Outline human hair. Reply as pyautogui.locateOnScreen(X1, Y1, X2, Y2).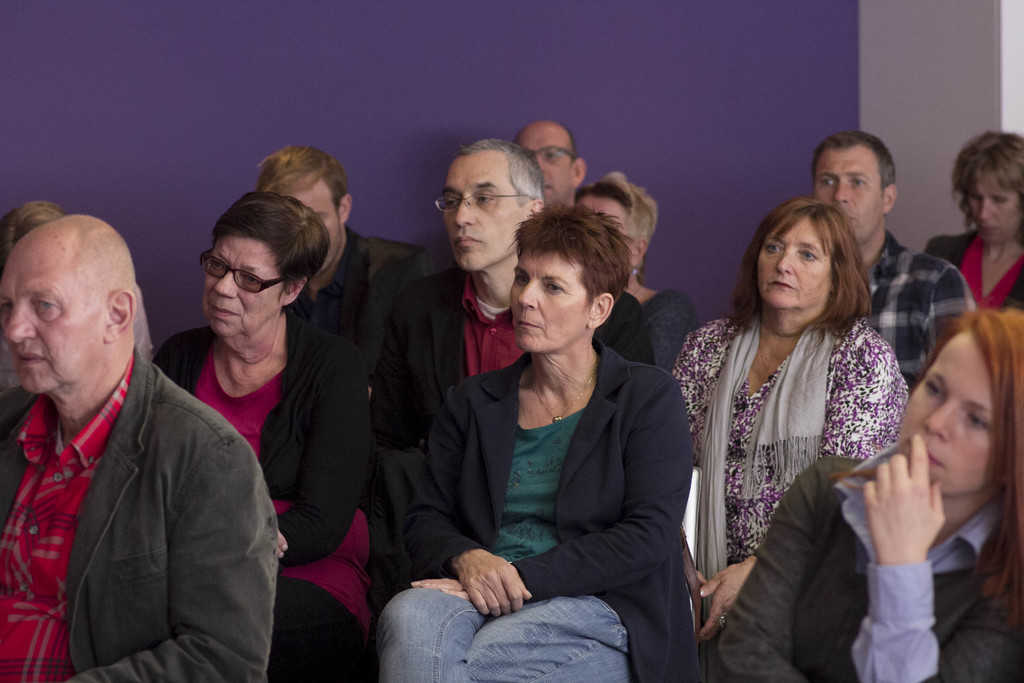
pyautogui.locateOnScreen(909, 304, 1023, 627).
